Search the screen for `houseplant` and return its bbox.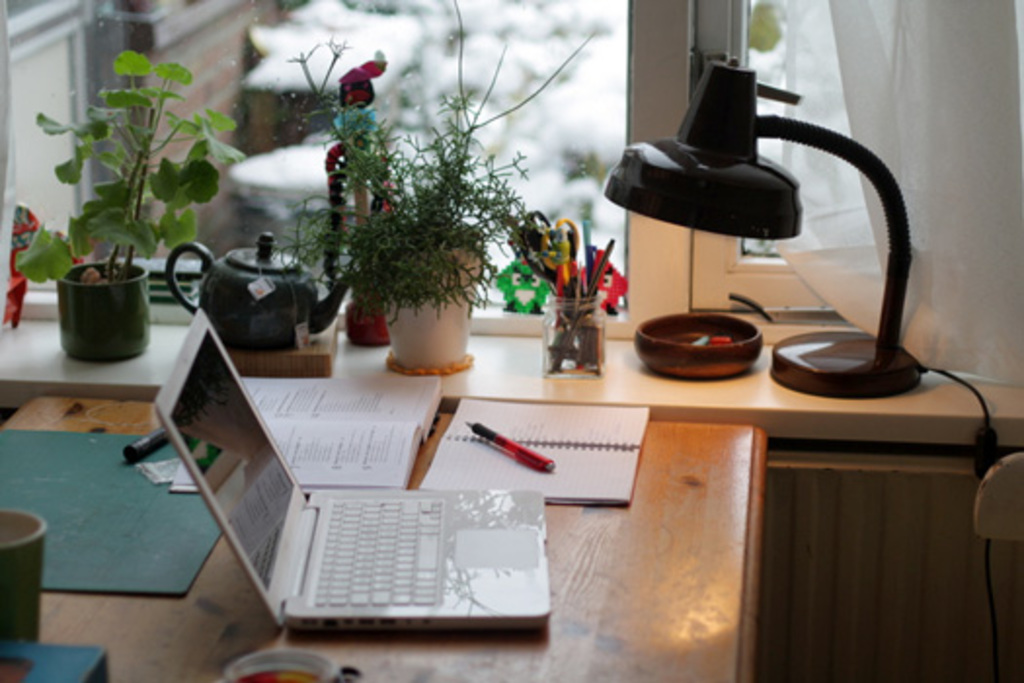
Found: (left=0, top=505, right=49, bottom=640).
